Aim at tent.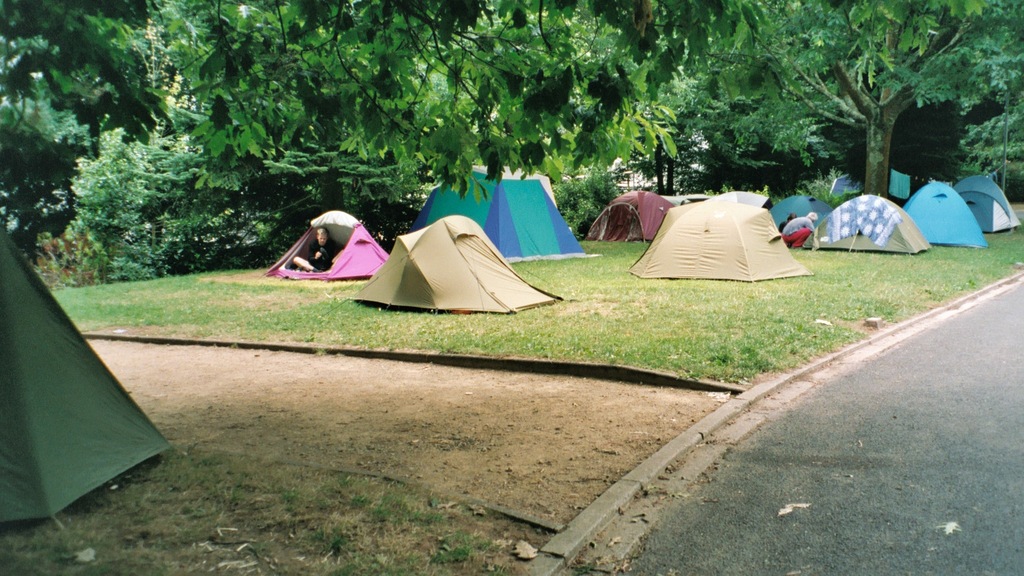
Aimed at bbox=(904, 175, 991, 246).
